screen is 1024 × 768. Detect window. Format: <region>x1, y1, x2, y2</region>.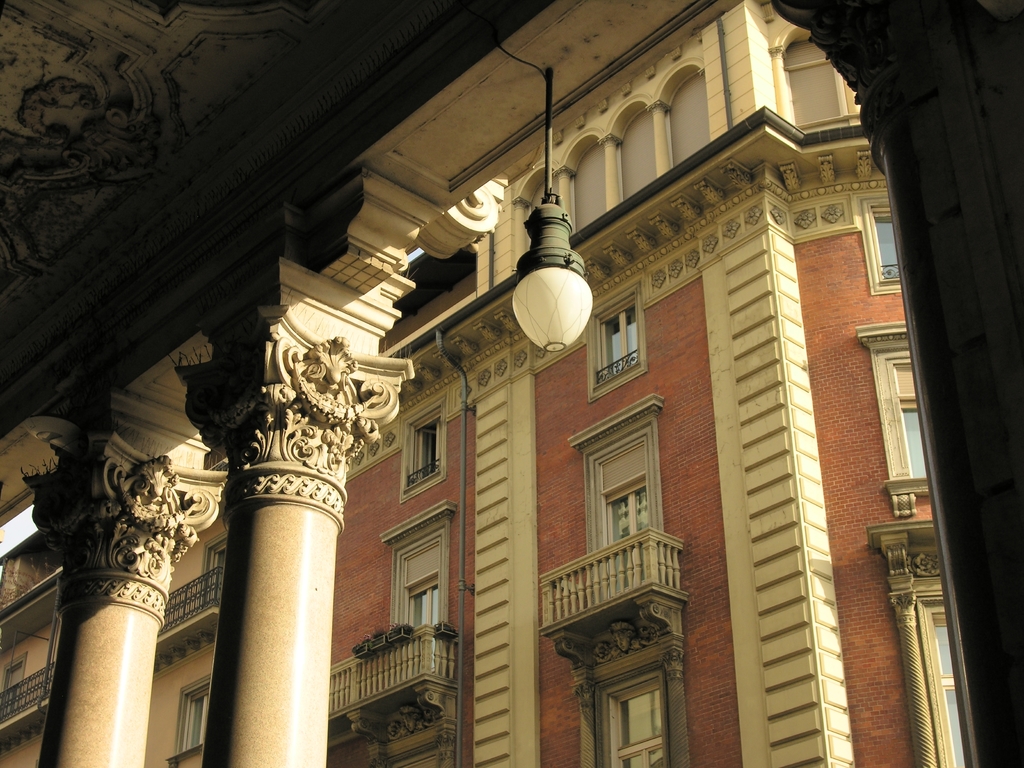
<region>857, 321, 932, 521</region>.
